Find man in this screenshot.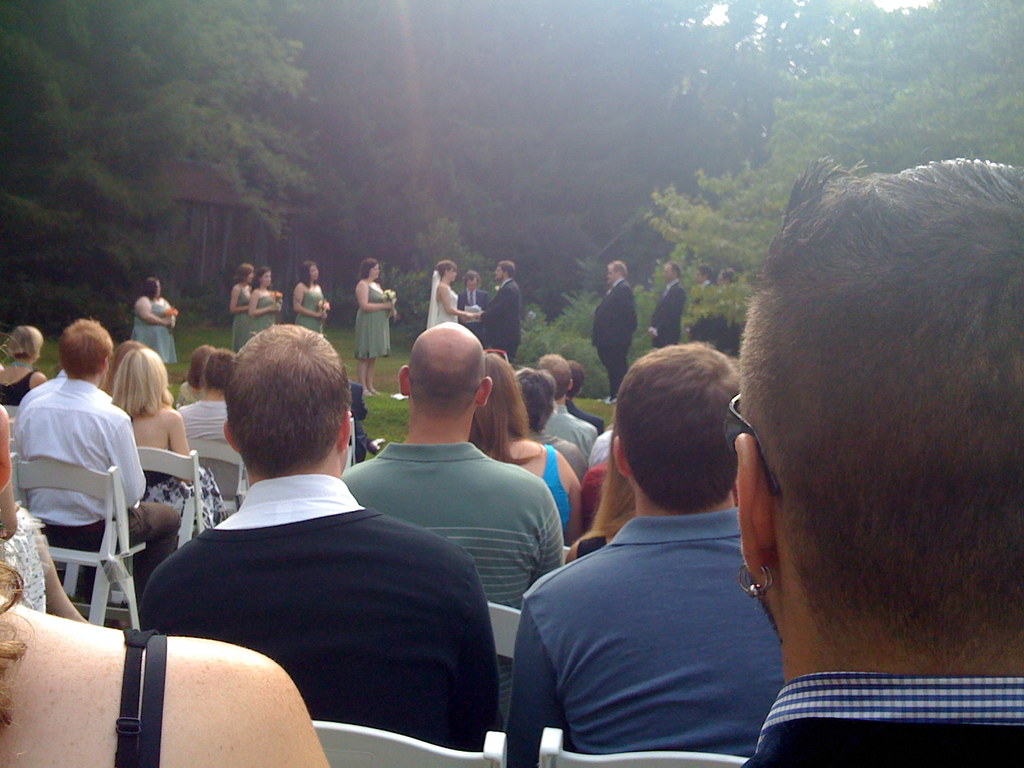
The bounding box for man is [x1=594, y1=264, x2=639, y2=403].
